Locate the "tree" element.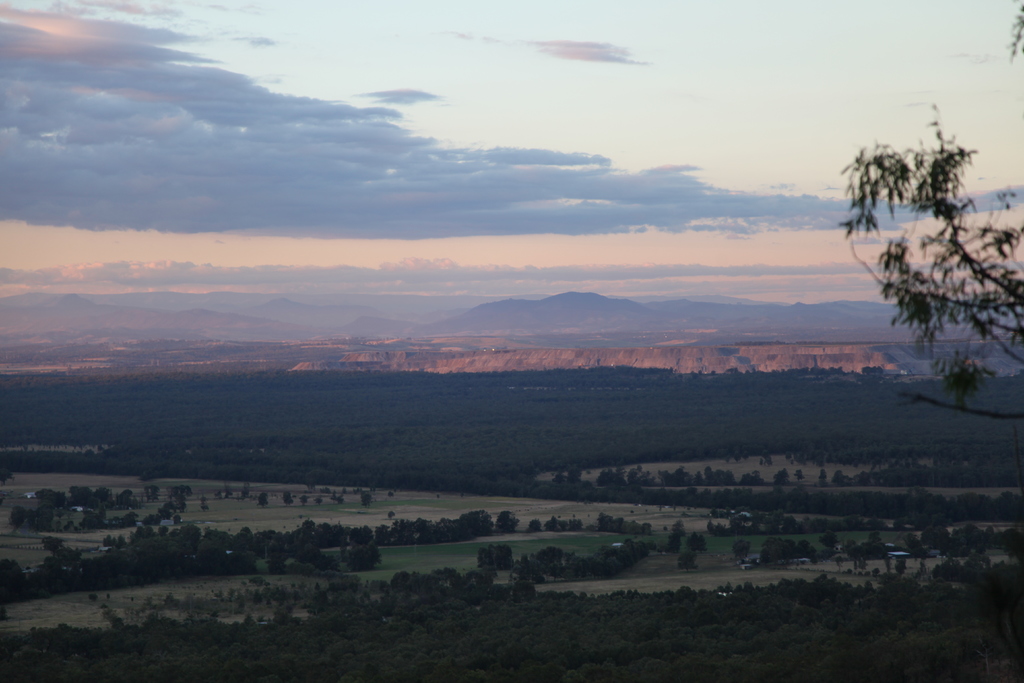
Element bbox: <region>835, 0, 1023, 448</region>.
